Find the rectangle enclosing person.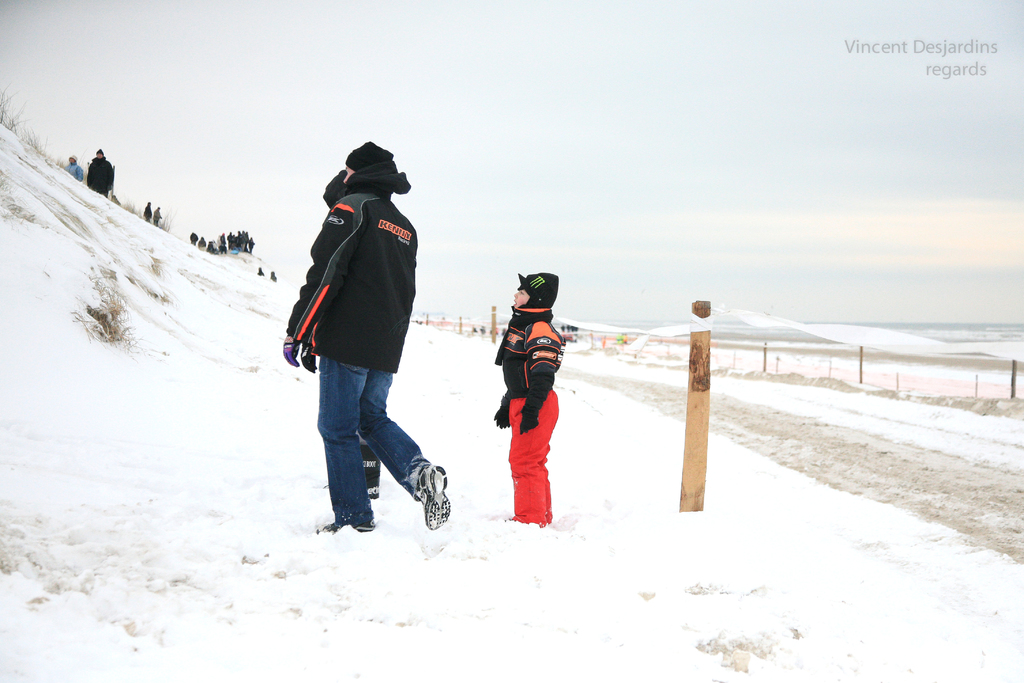
[left=277, top=147, right=458, bottom=536].
